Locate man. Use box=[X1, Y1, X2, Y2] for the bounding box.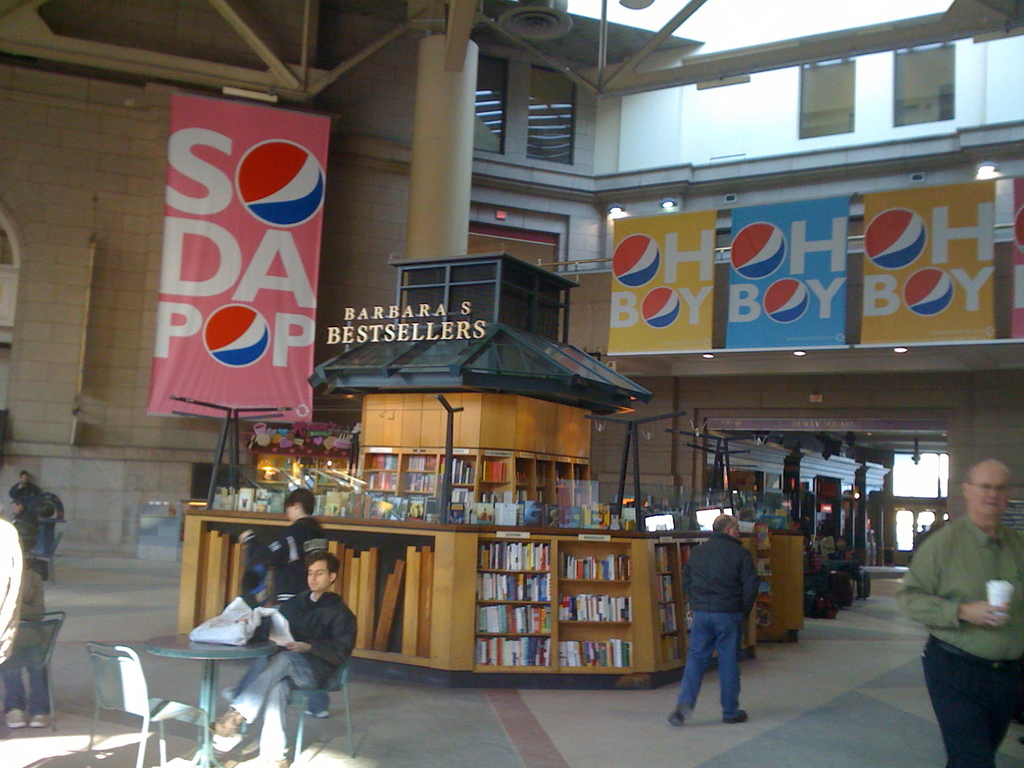
box=[10, 470, 51, 503].
